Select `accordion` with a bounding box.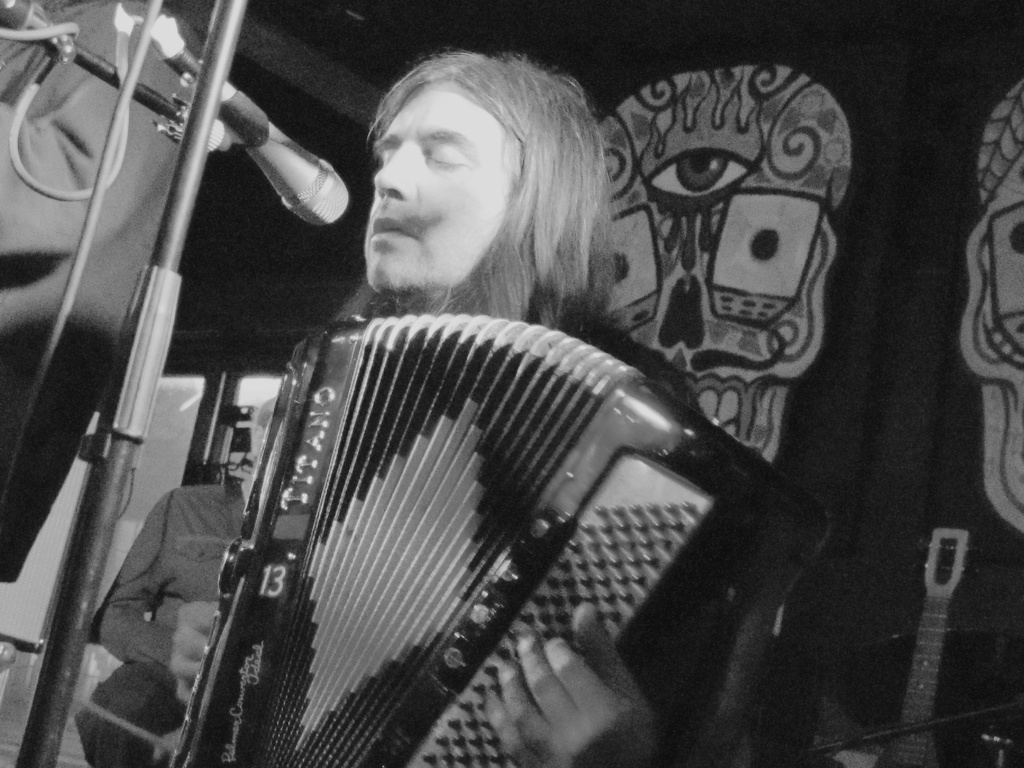
BBox(163, 326, 836, 765).
